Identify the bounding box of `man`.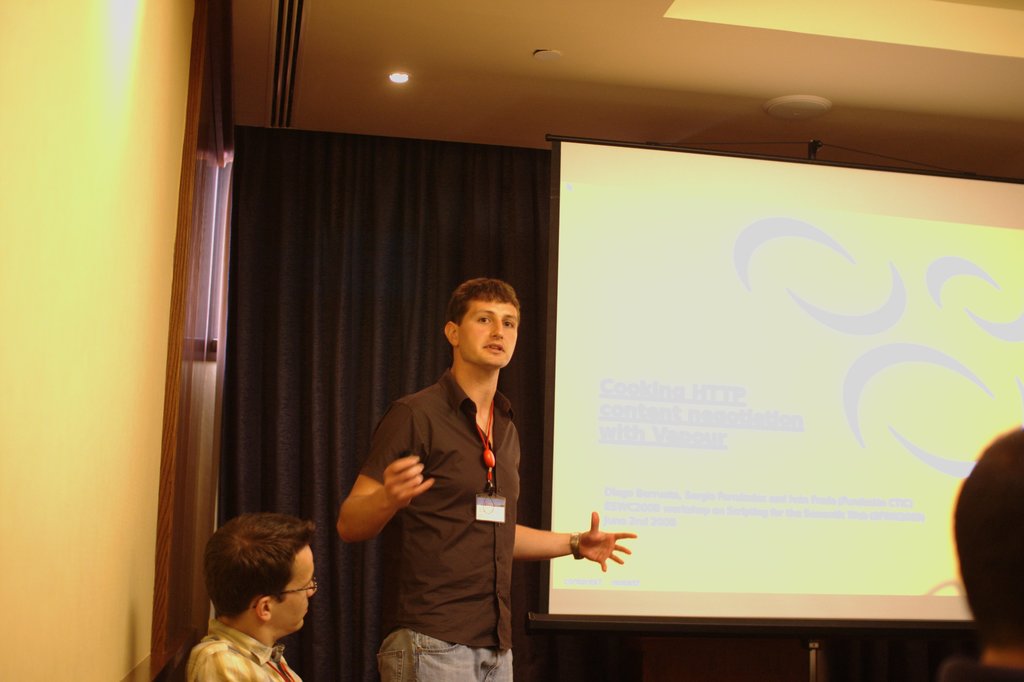
<region>337, 283, 579, 655</region>.
